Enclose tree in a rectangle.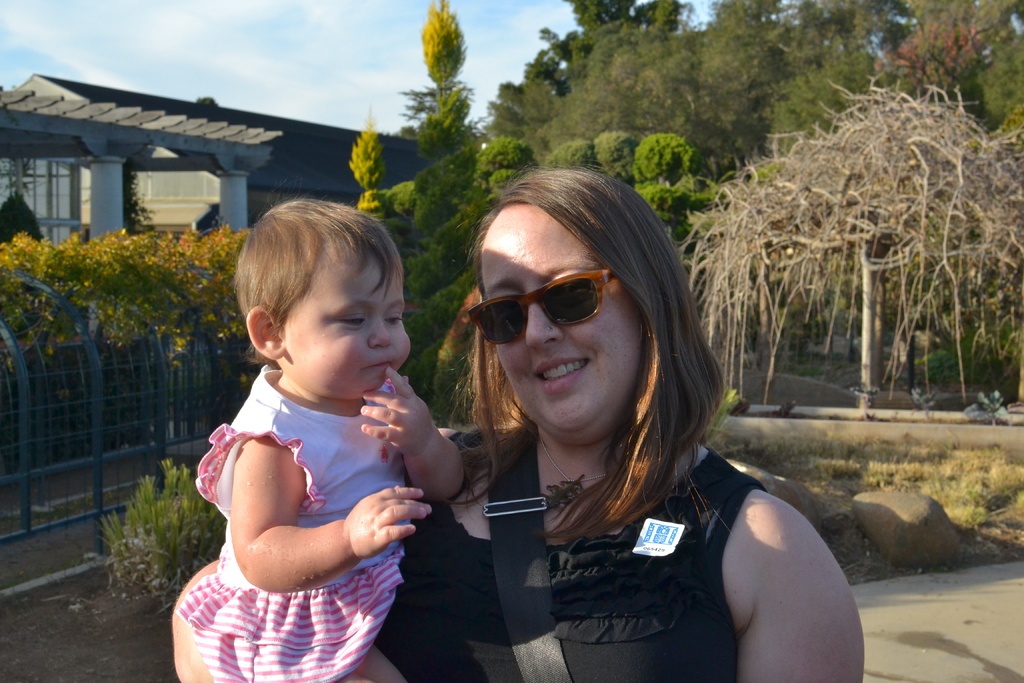
region(394, 0, 467, 162).
